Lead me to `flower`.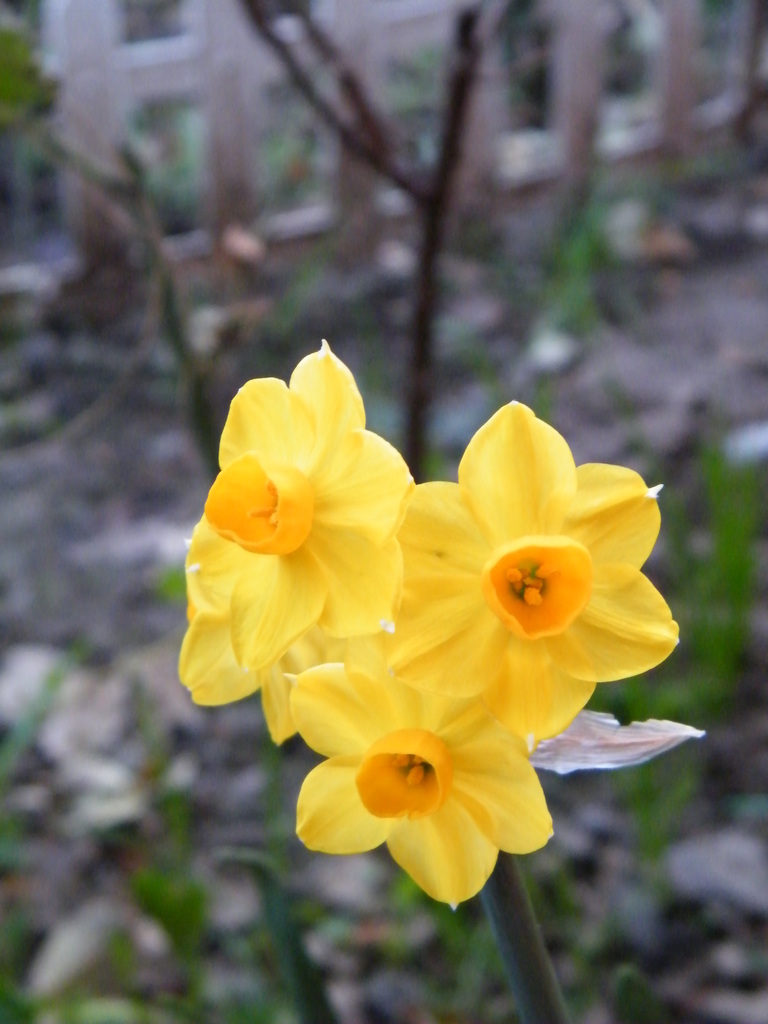
Lead to (268,666,586,887).
